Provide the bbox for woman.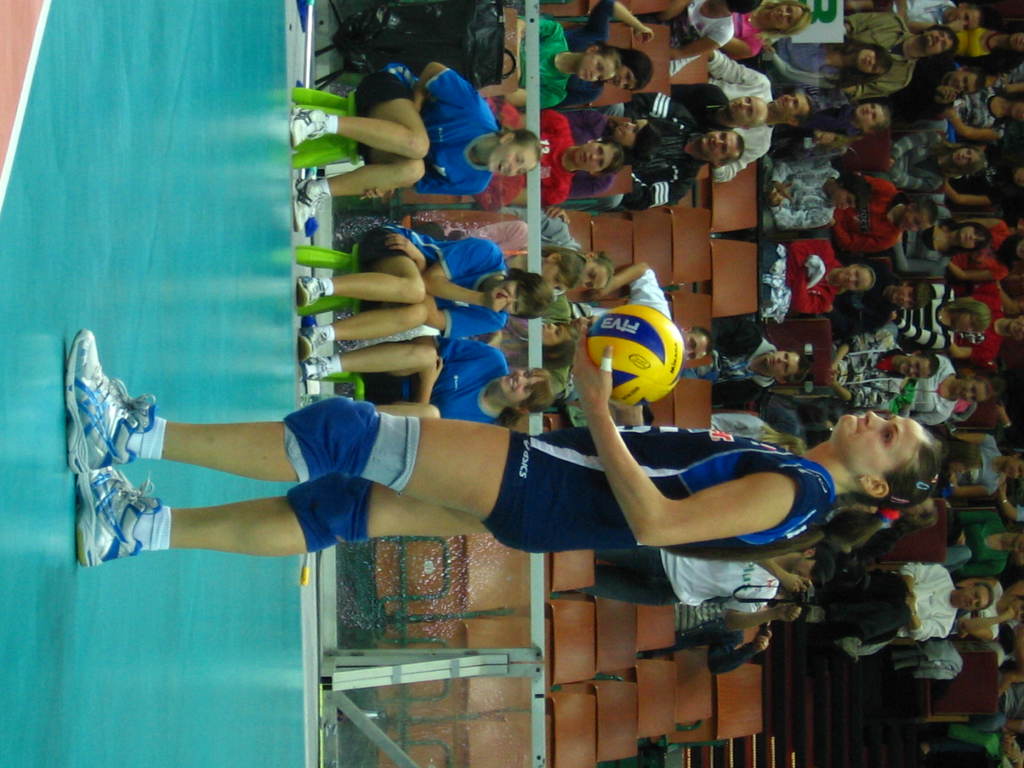
select_region(945, 155, 1023, 211).
